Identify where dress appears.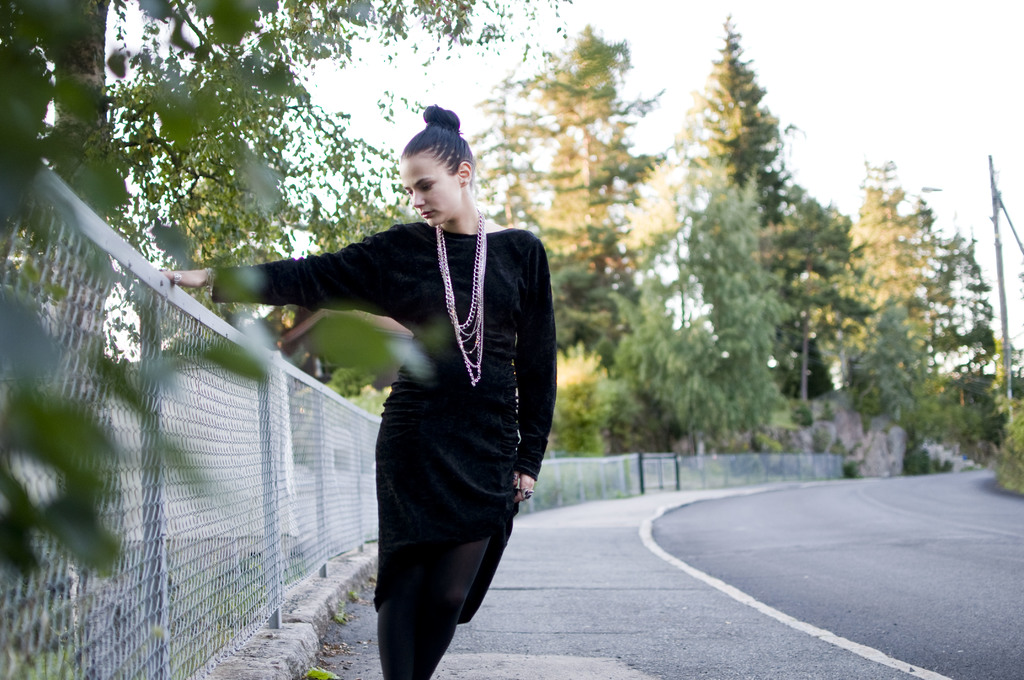
Appears at [x1=213, y1=226, x2=559, y2=626].
